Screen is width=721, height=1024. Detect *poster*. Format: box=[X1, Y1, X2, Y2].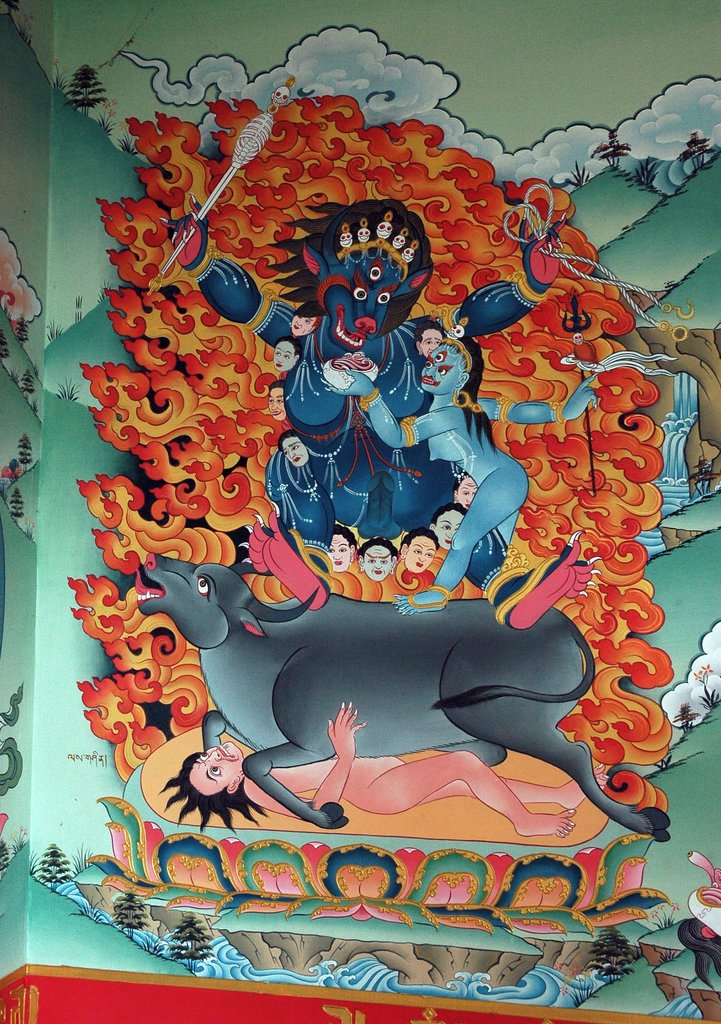
box=[0, 0, 720, 1023].
